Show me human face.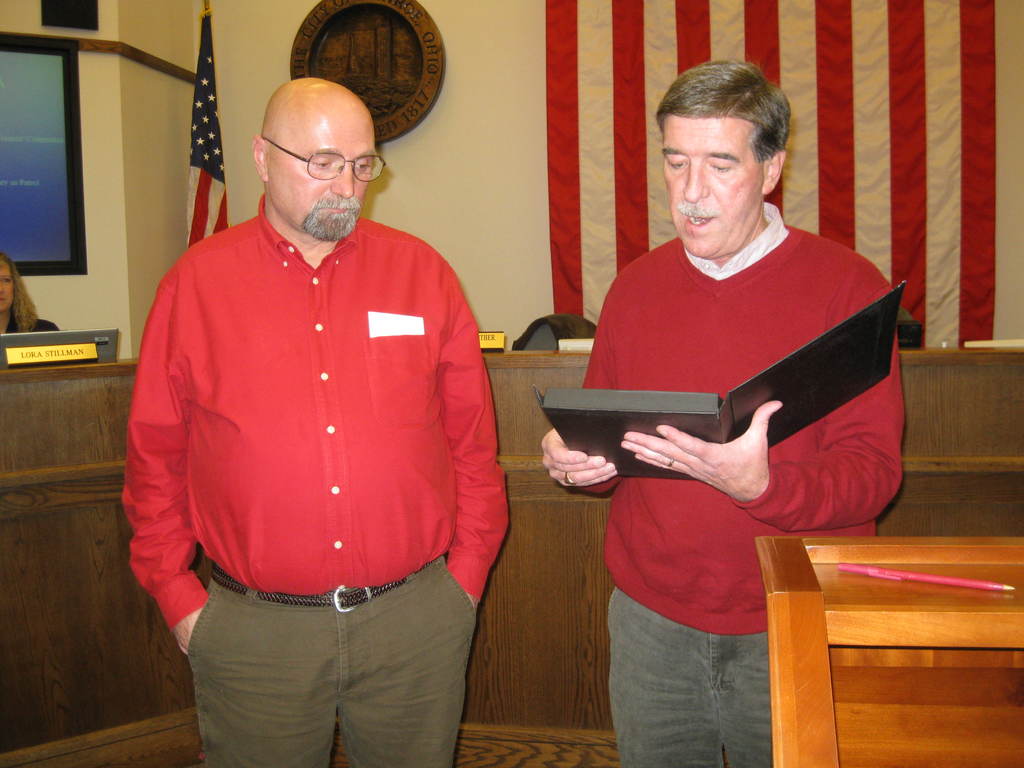
human face is here: pyautogui.locateOnScreen(659, 121, 761, 255).
